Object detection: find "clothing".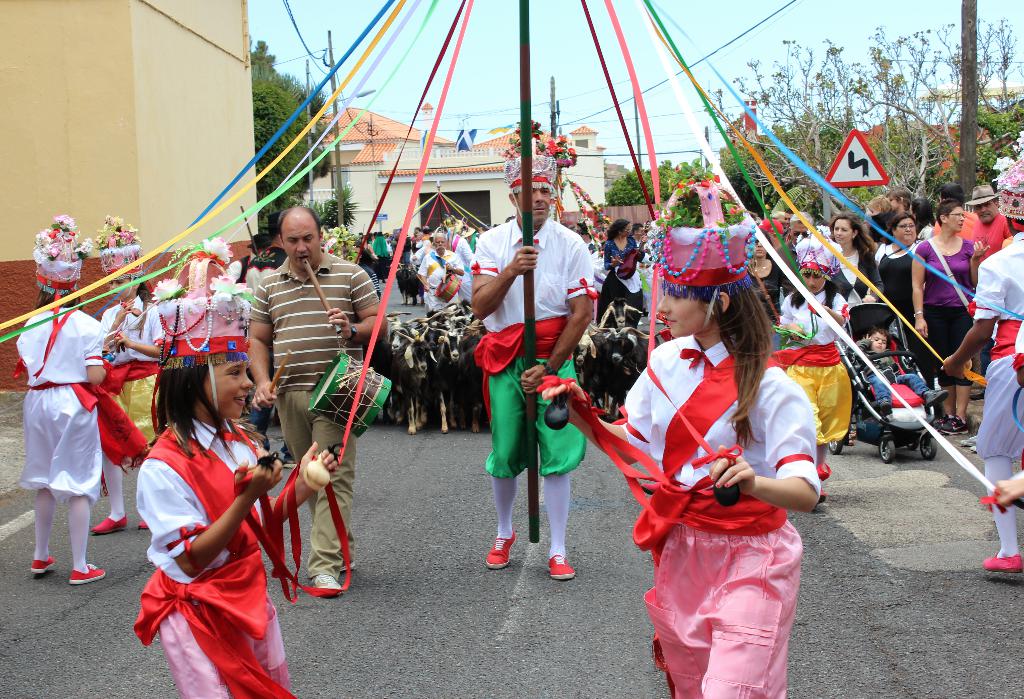
box(442, 230, 471, 284).
